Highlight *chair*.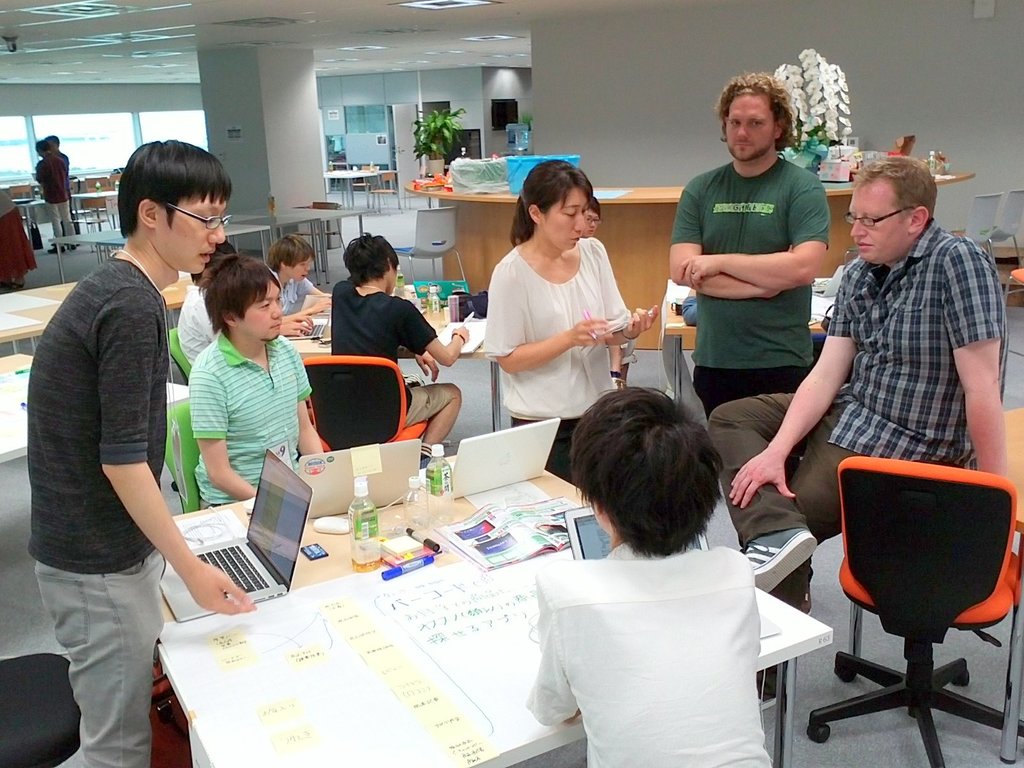
Highlighted region: 995, 189, 1023, 269.
